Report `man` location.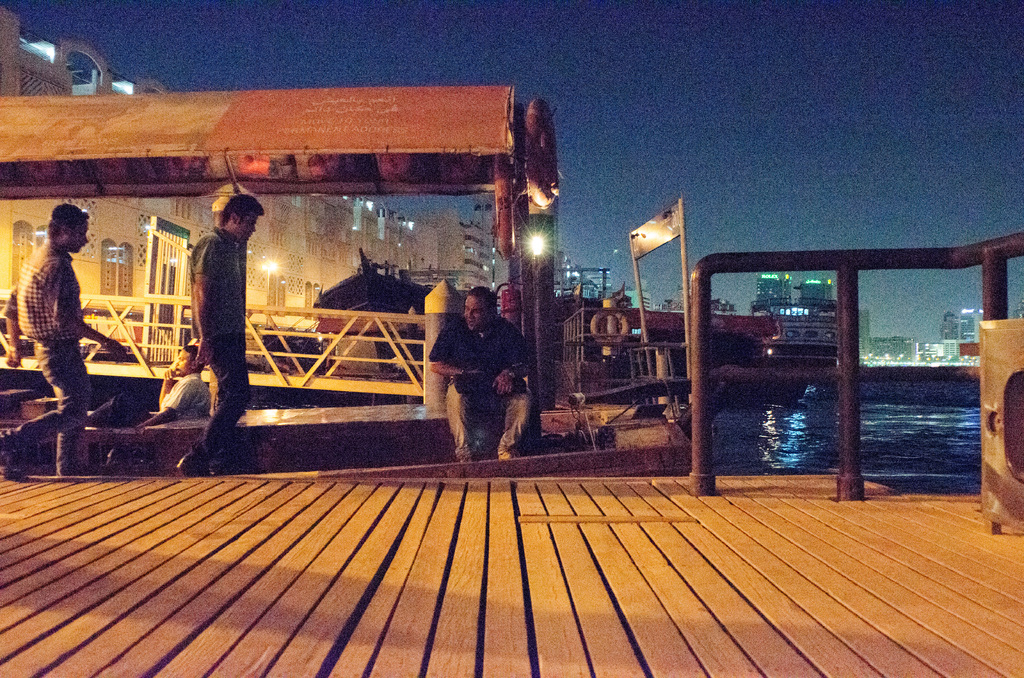
Report: Rect(86, 350, 209, 428).
